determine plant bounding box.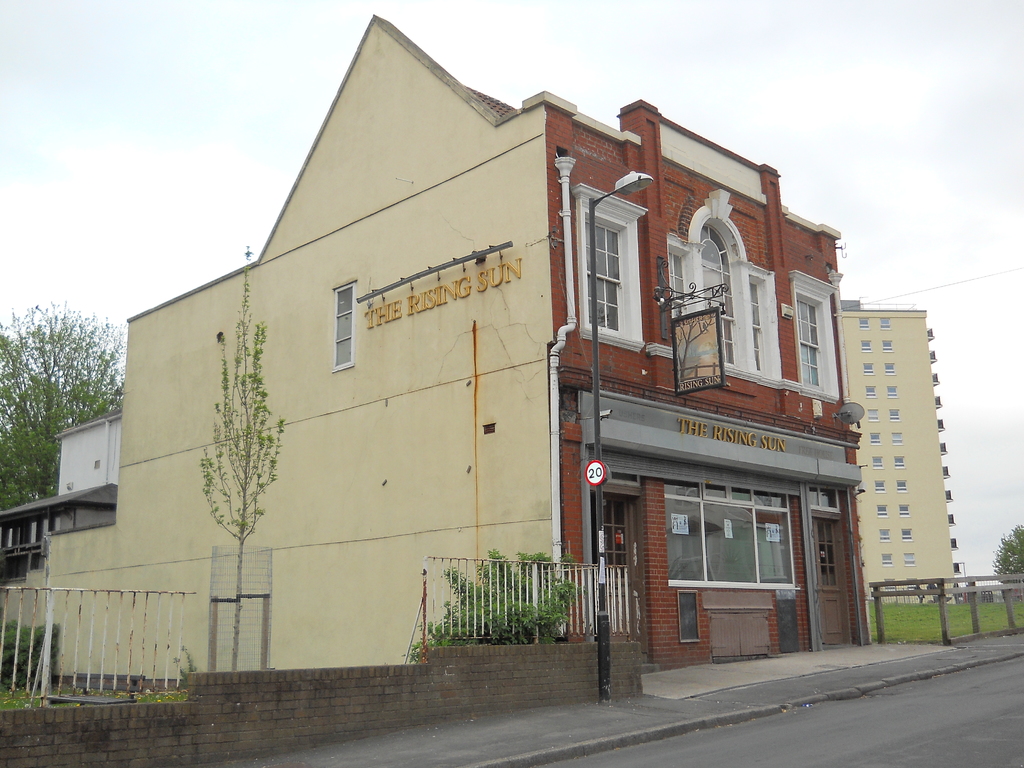
Determined: pyautogui.locateOnScreen(863, 598, 1023, 642).
